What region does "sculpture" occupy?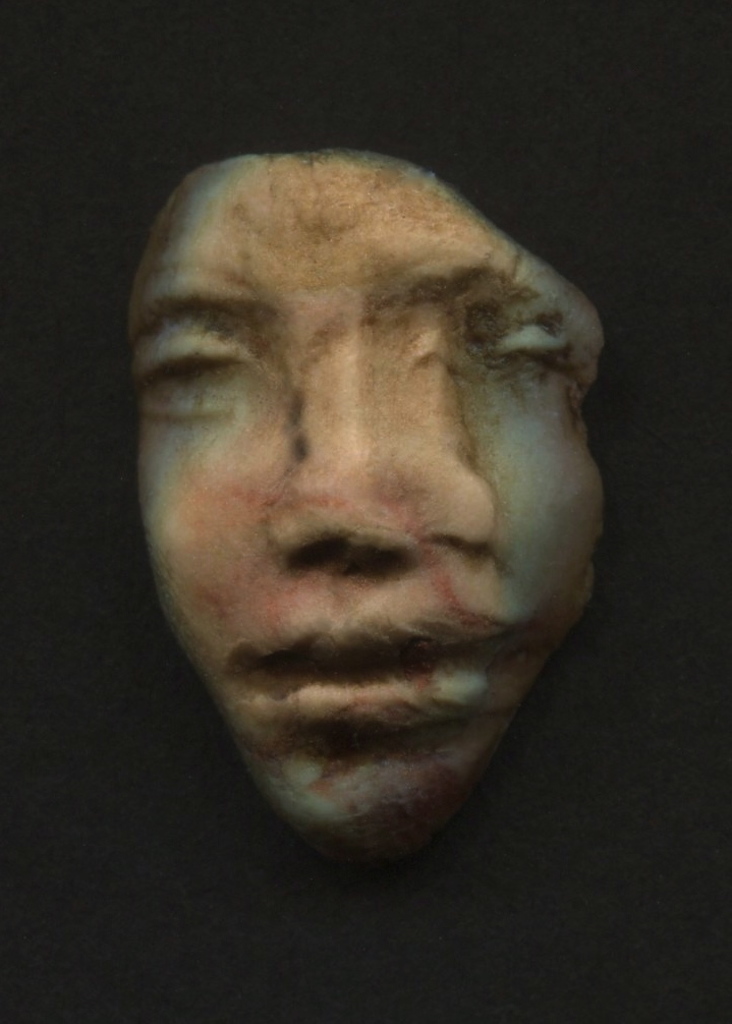
<bbox>124, 147, 623, 875</bbox>.
